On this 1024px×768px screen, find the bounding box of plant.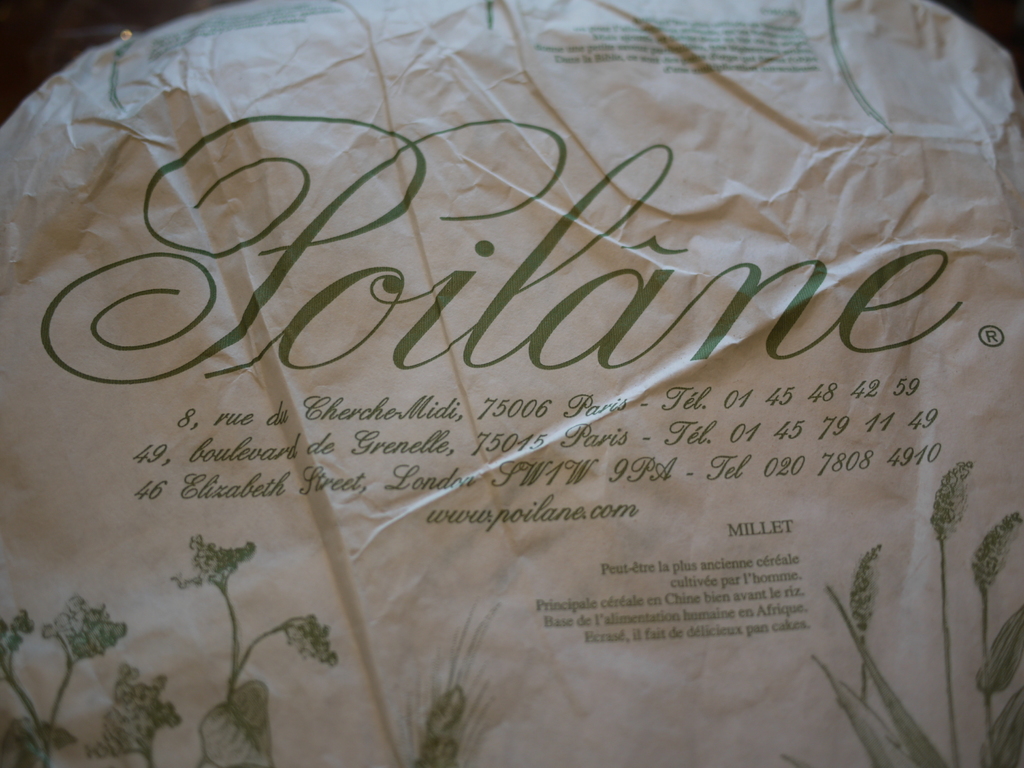
Bounding box: 776 584 1023 767.
